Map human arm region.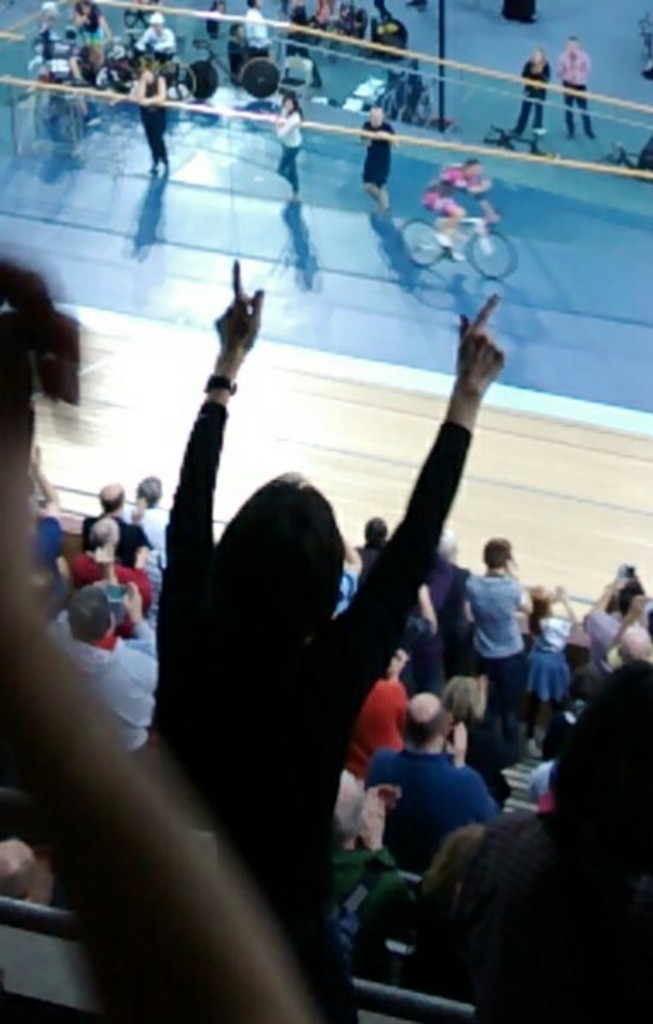
Mapped to x1=138, y1=68, x2=166, y2=104.
